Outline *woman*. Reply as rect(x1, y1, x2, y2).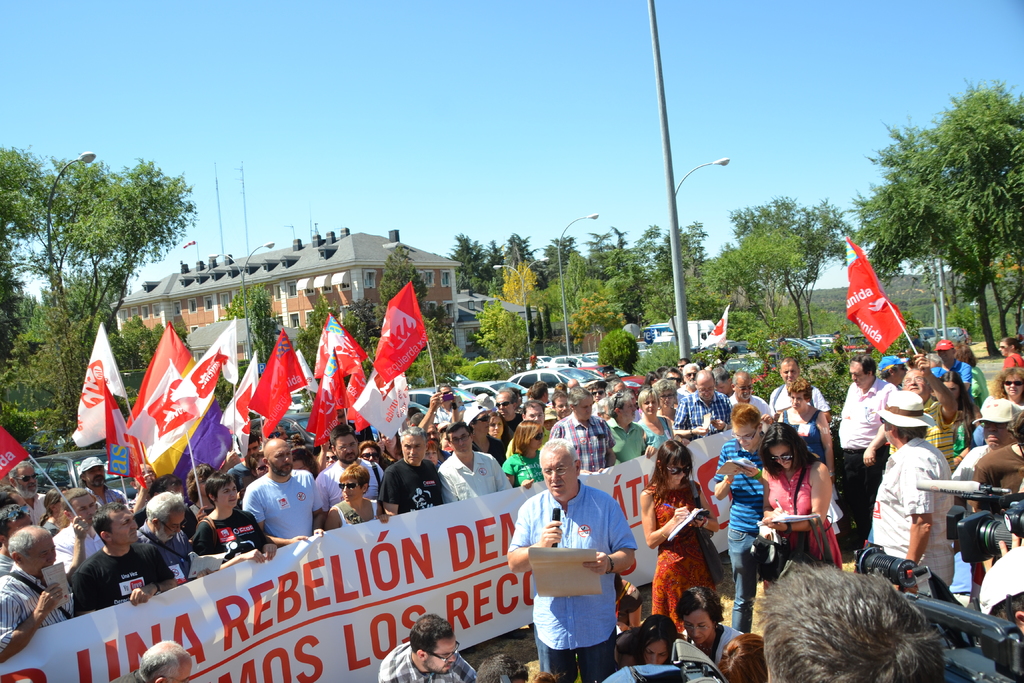
rect(42, 484, 72, 532).
